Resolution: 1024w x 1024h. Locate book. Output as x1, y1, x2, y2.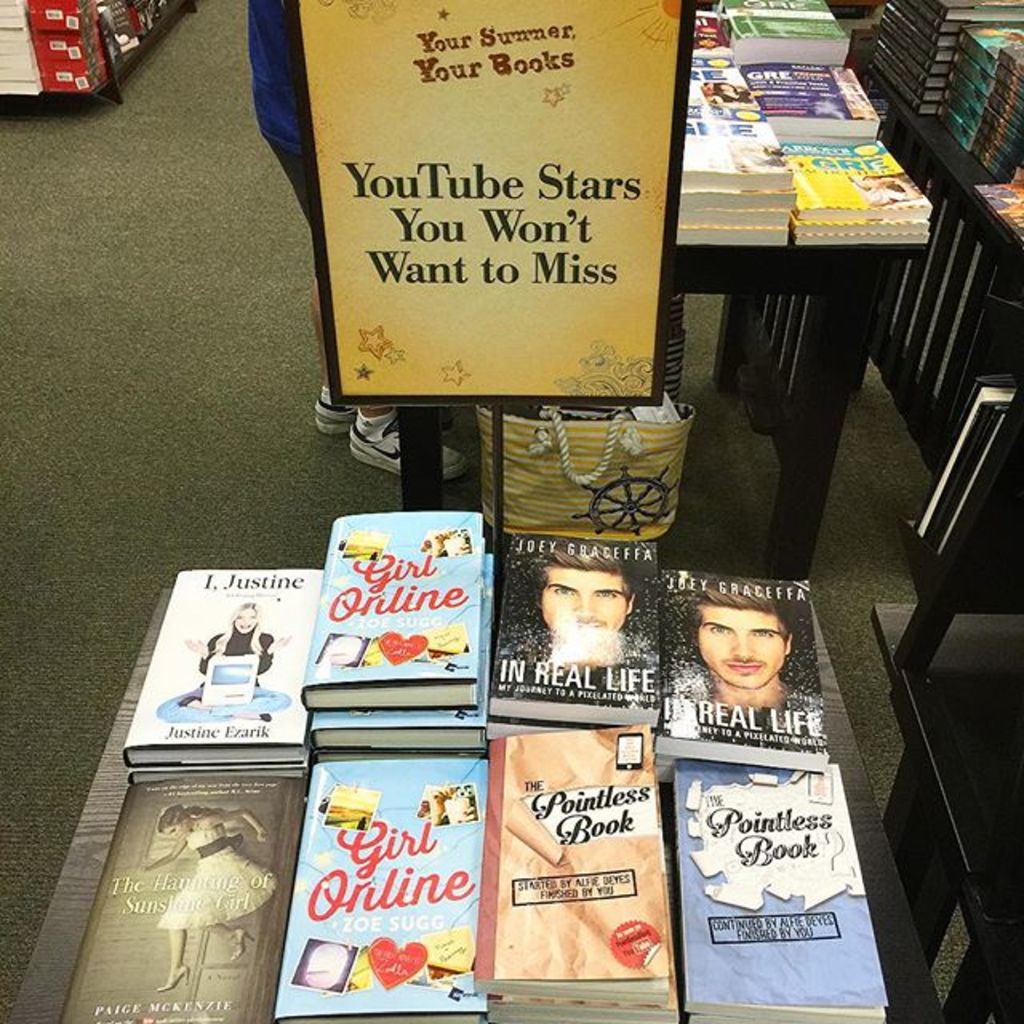
725, 0, 853, 61.
